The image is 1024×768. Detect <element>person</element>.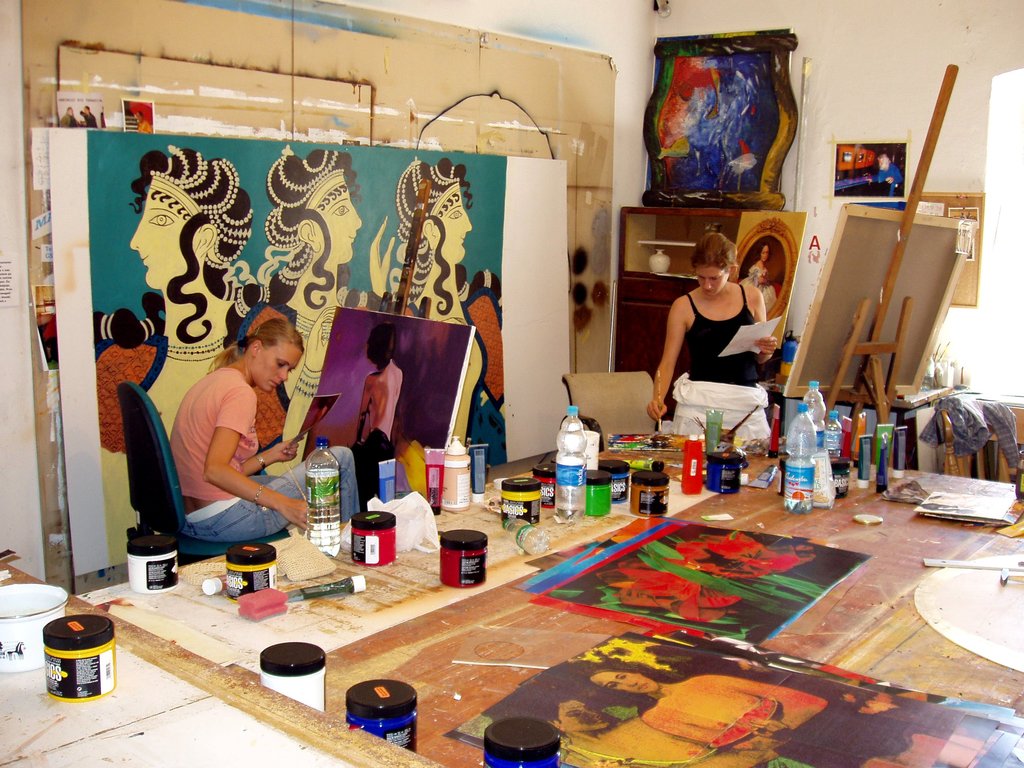
Detection: pyautogui.locateOnScreen(239, 148, 364, 478).
